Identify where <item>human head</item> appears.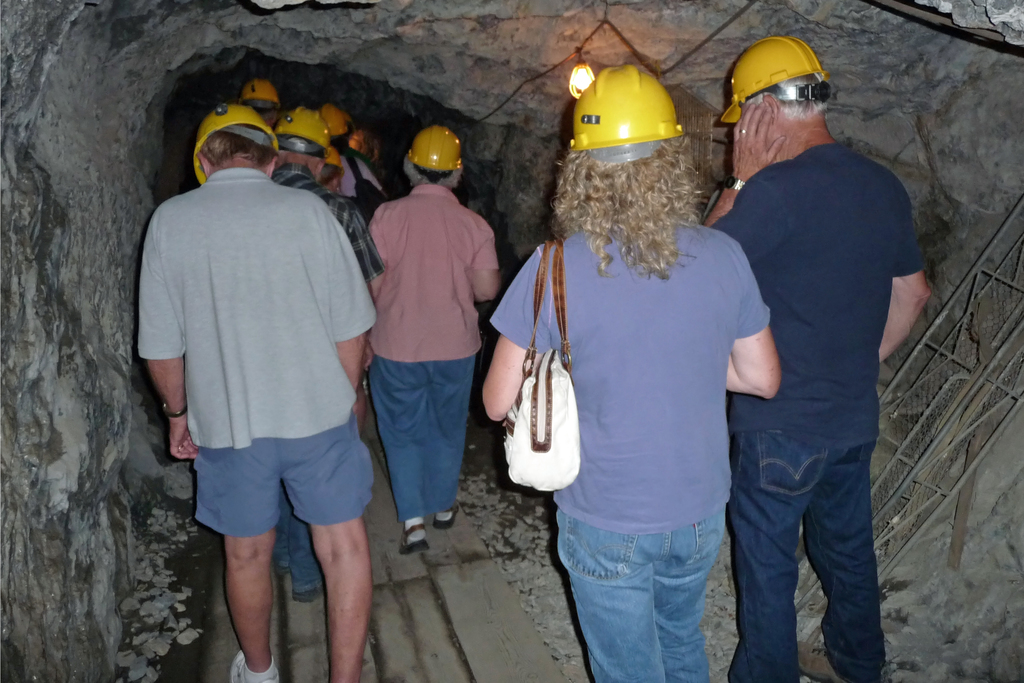
Appears at [349, 129, 376, 160].
